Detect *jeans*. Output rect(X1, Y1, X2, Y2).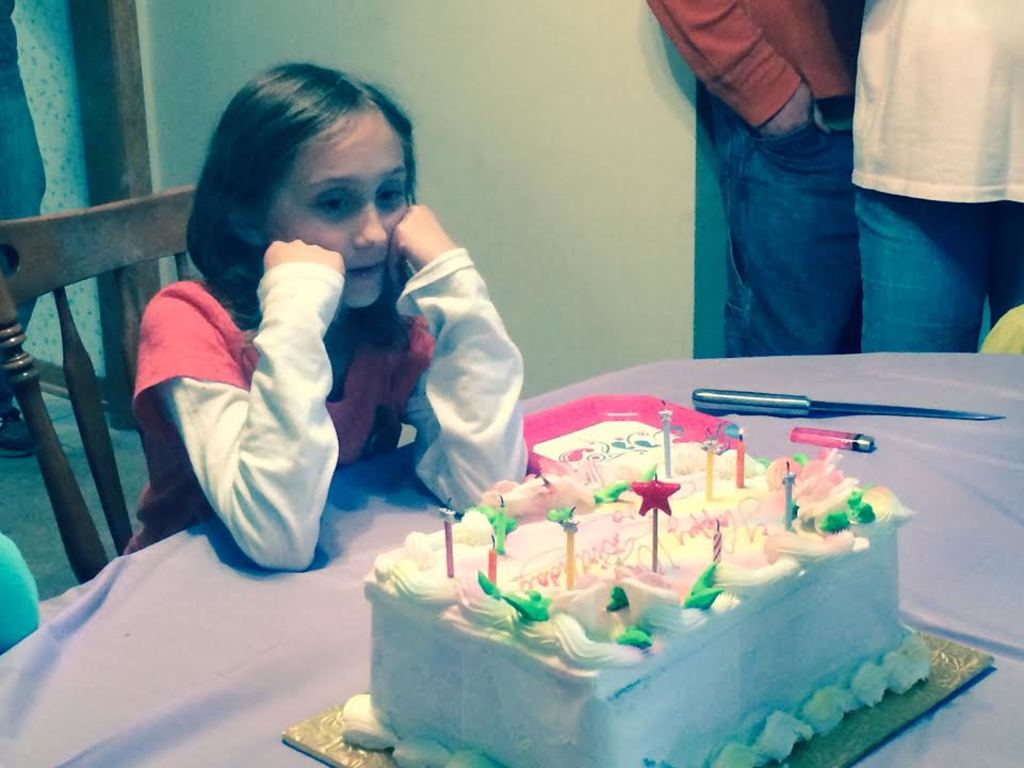
rect(700, 99, 881, 356).
